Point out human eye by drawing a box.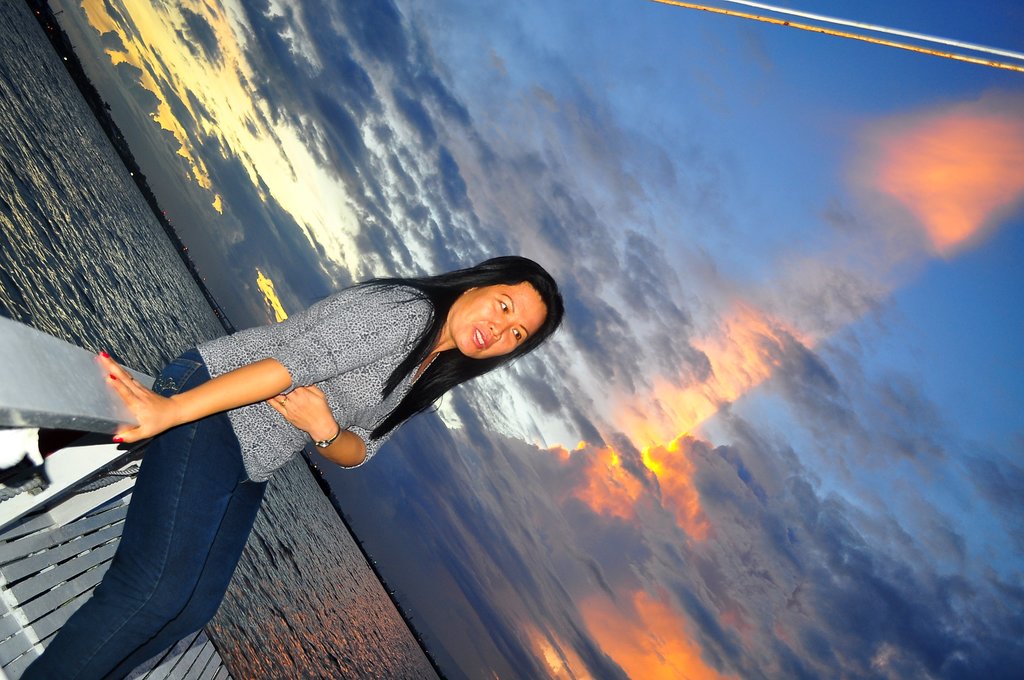
[left=494, top=296, right=507, bottom=314].
